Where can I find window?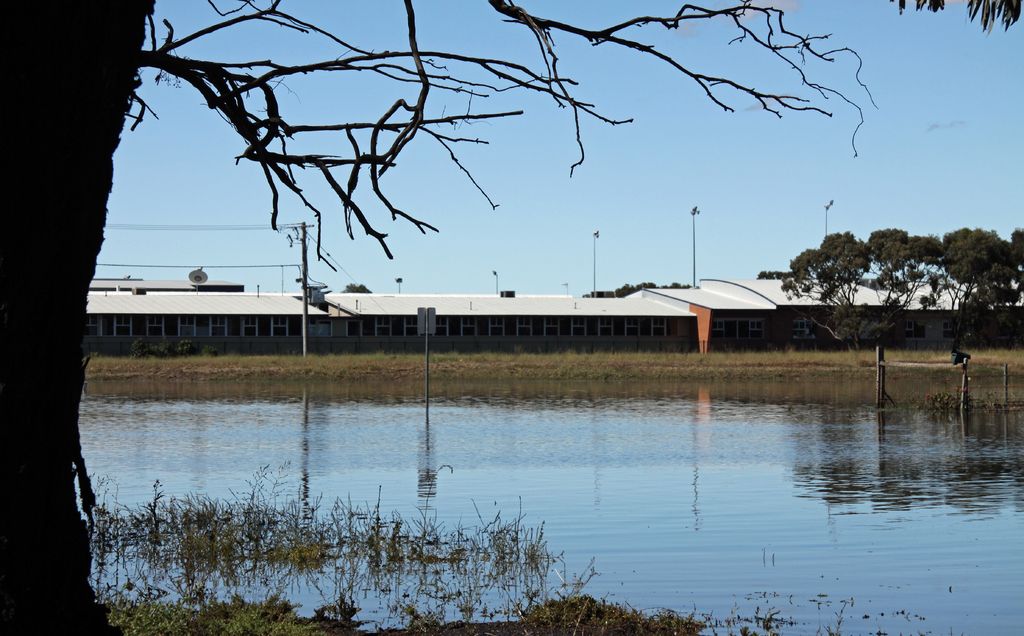
You can find it at 652,316,665,334.
